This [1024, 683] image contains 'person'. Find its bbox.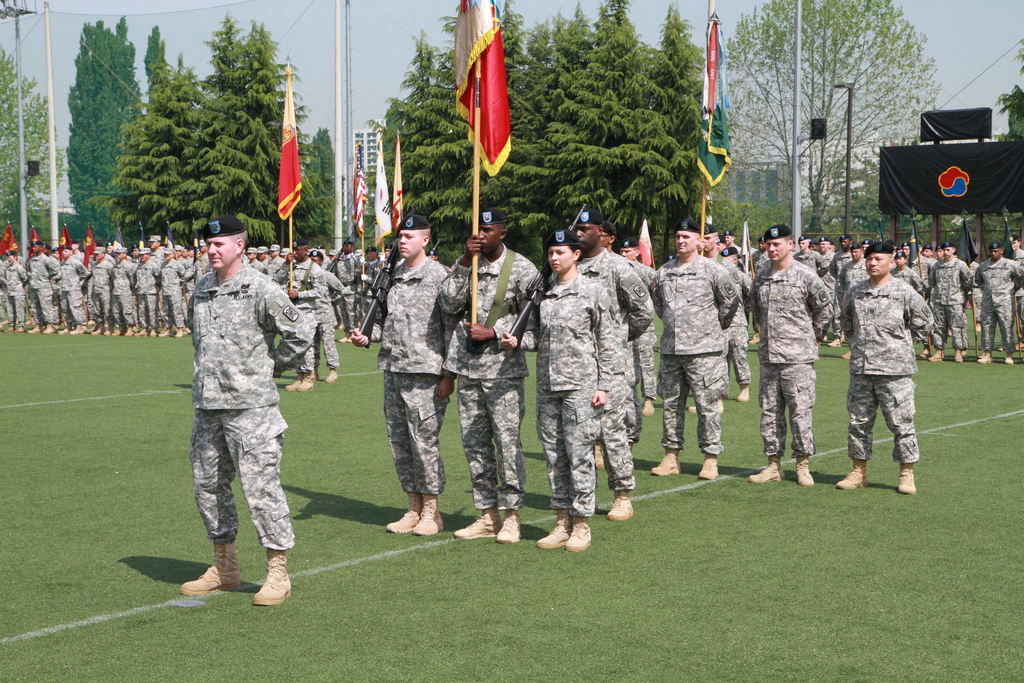
bbox=[740, 226, 829, 487].
